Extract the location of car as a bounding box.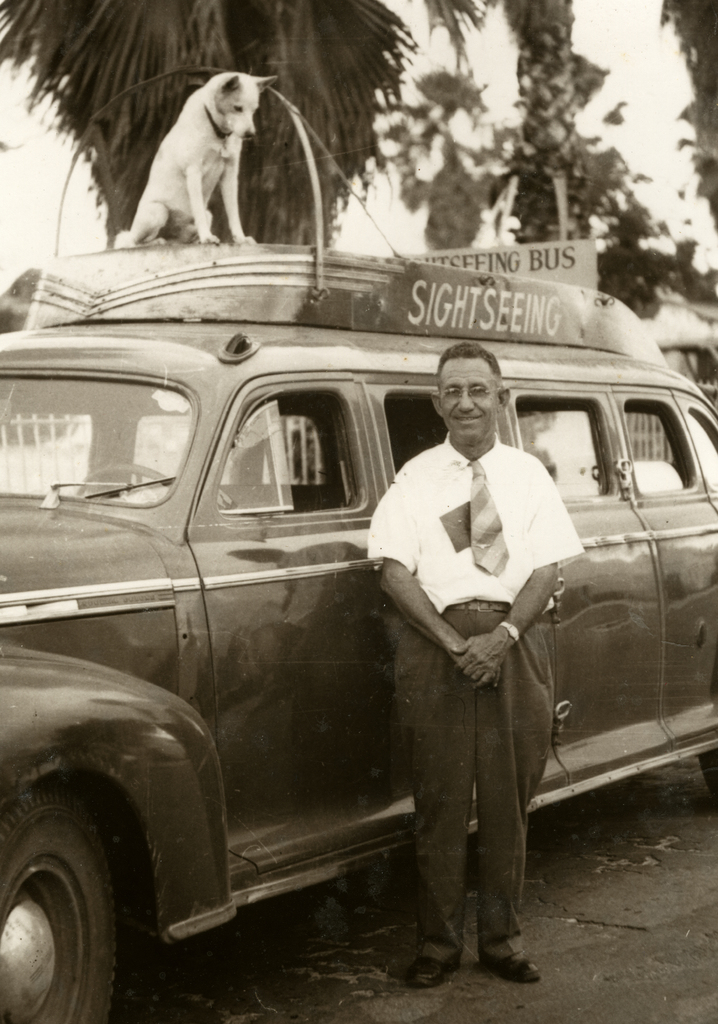
0,239,717,1023.
